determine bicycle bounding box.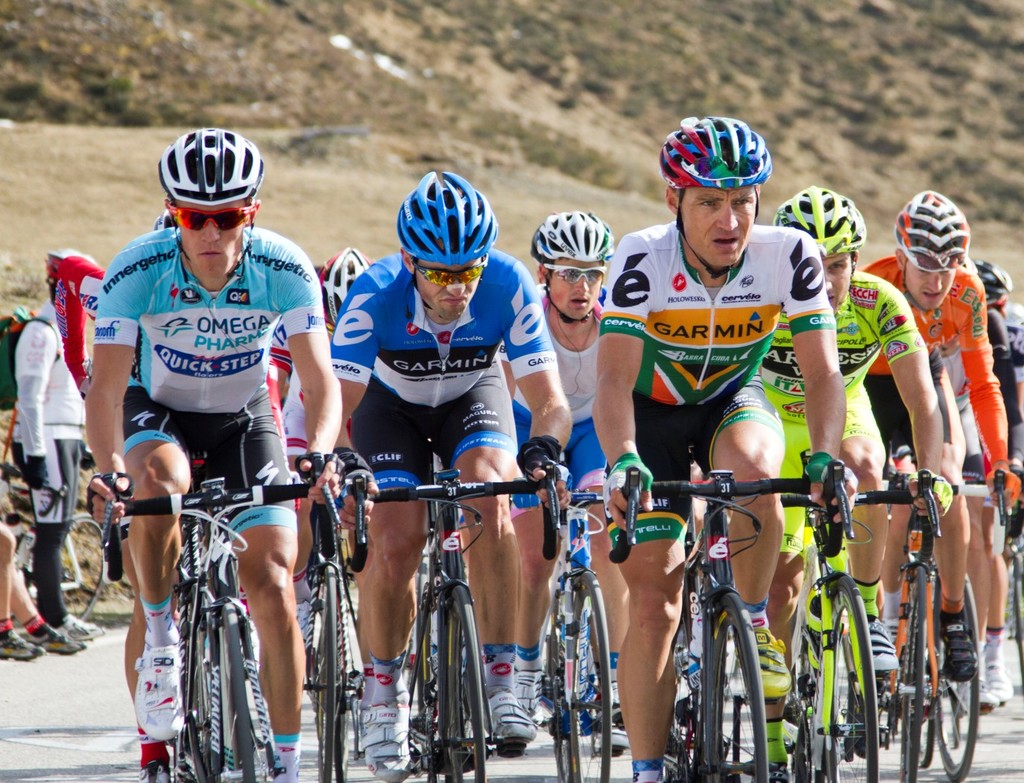
Determined: <box>329,462,556,782</box>.
